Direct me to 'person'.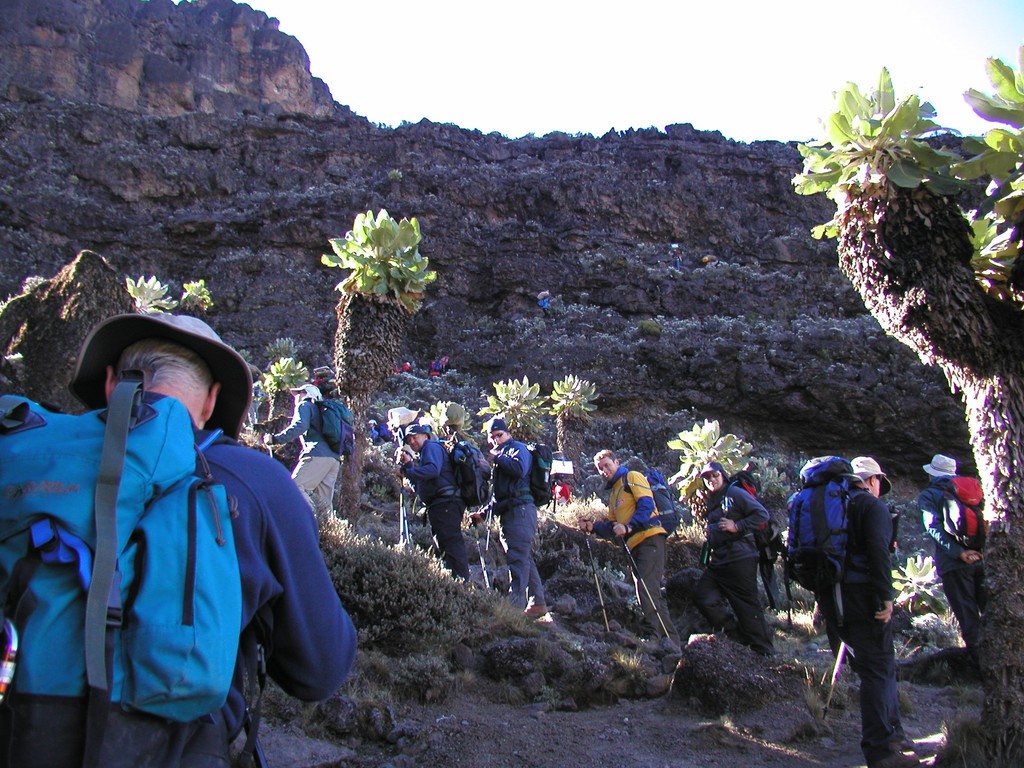
Direction: box=[673, 248, 684, 269].
